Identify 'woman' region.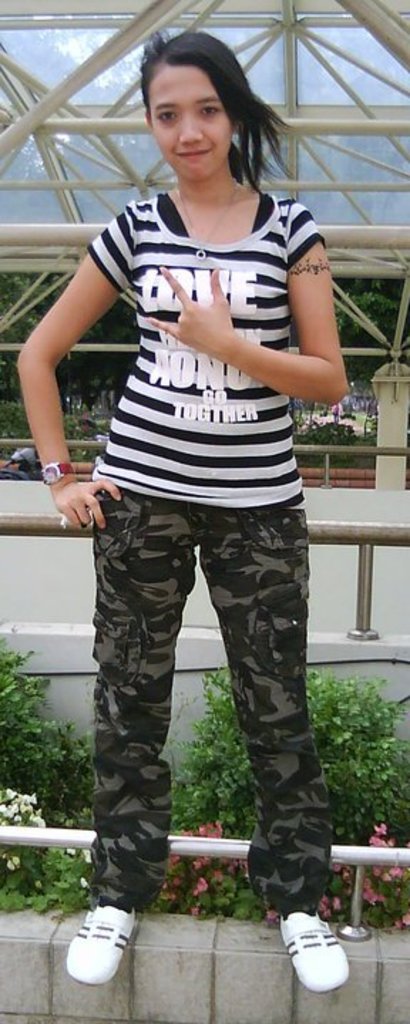
Region: box(37, 33, 352, 663).
